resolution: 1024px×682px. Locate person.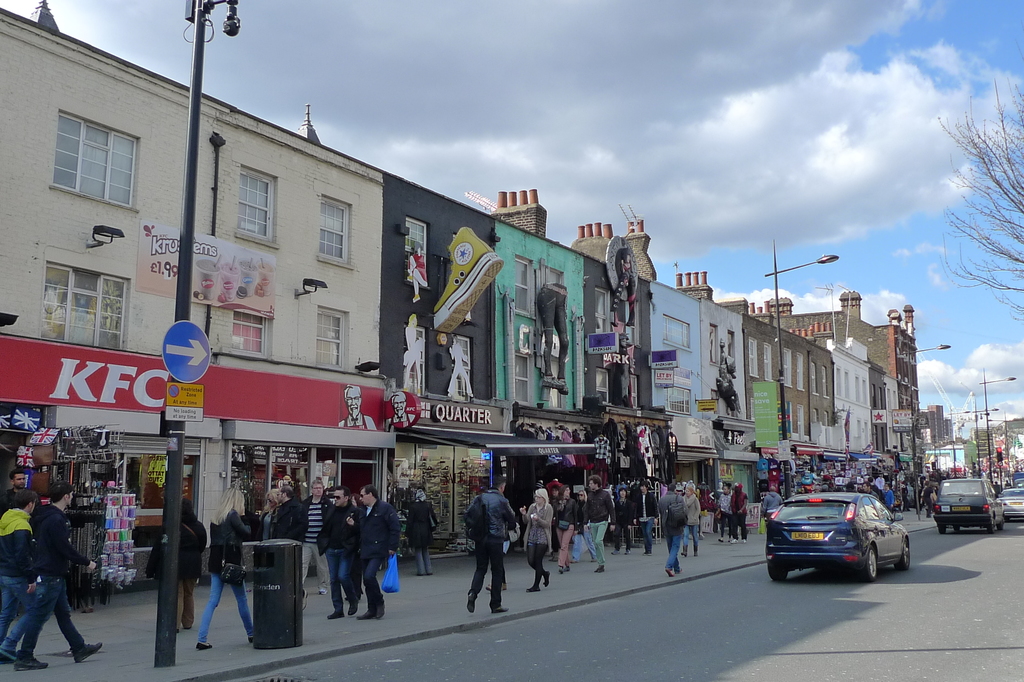
box(196, 487, 252, 648).
